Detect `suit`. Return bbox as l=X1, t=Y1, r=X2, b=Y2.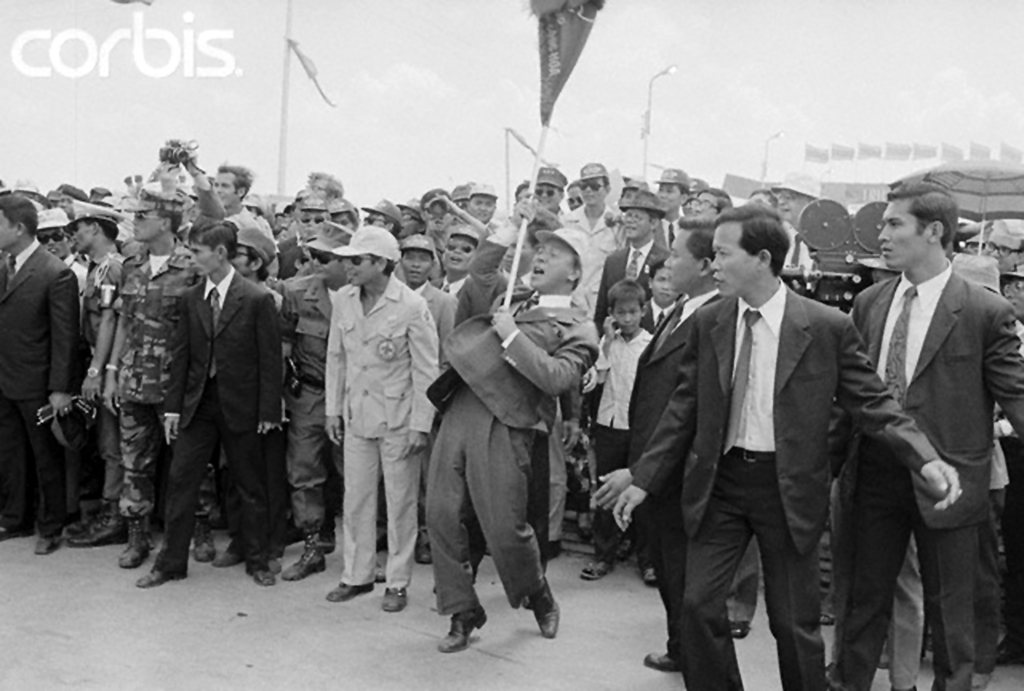
l=423, t=213, r=599, b=617.
